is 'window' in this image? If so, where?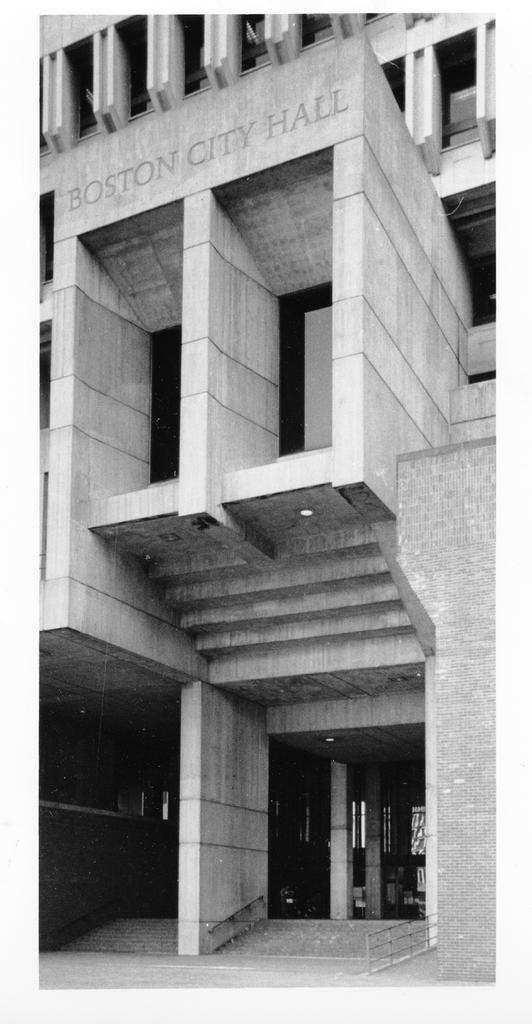
Yes, at rect(137, 316, 188, 475).
